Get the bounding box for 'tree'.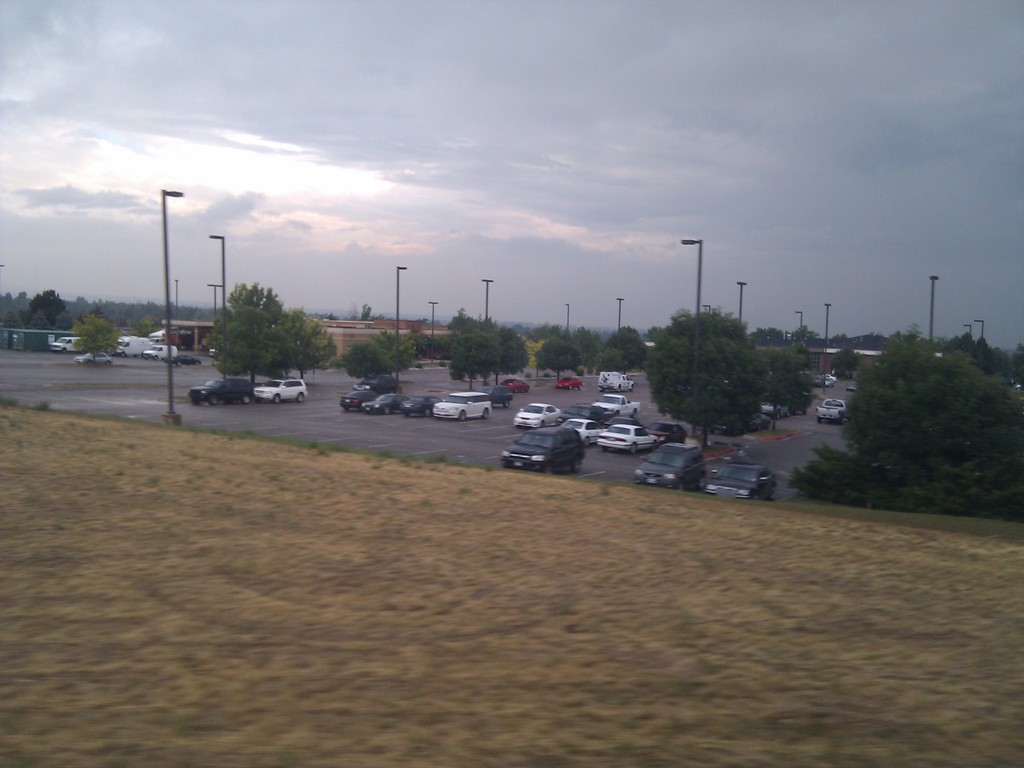
select_region(334, 328, 413, 393).
